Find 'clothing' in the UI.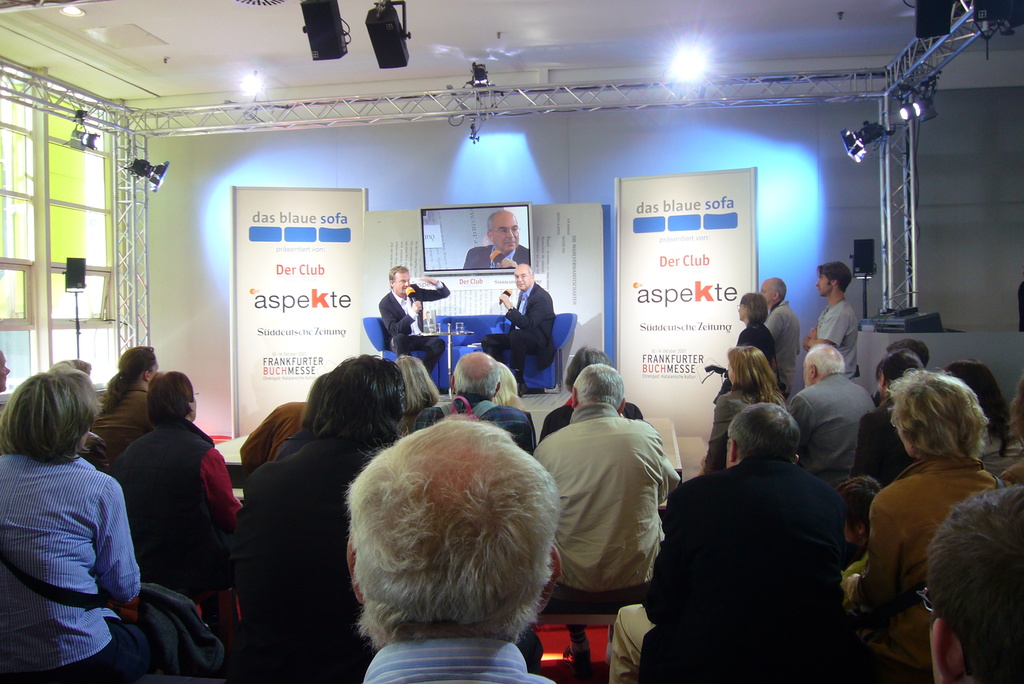
UI element at (left=362, top=640, right=555, bottom=683).
